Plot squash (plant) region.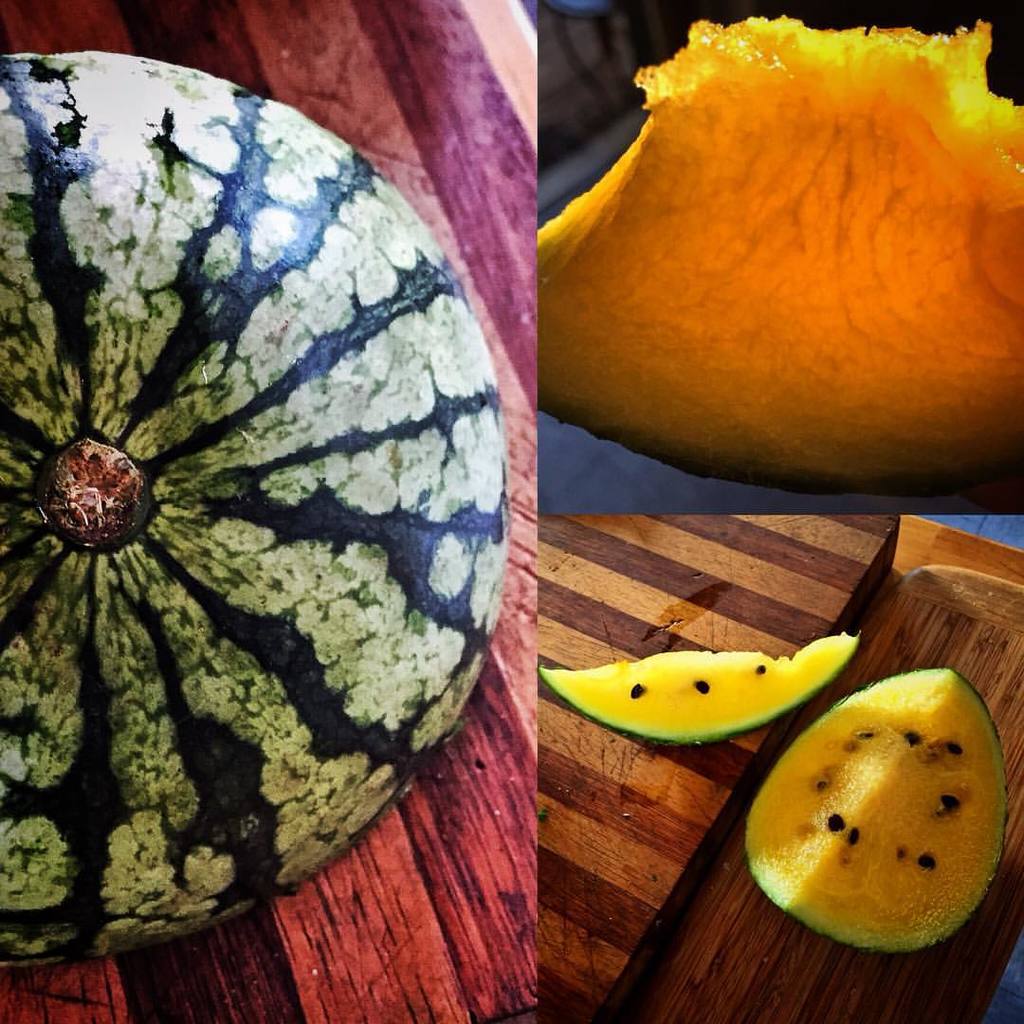
Plotted at x1=0, y1=11, x2=518, y2=962.
